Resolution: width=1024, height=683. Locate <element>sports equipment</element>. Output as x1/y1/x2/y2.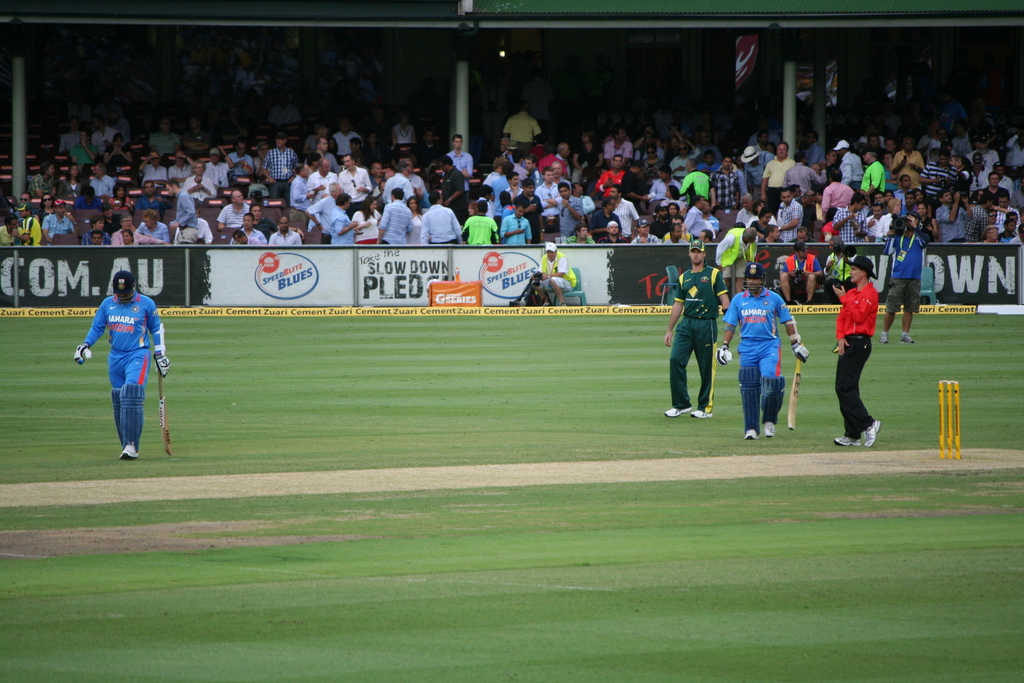
785/313/800/342.
